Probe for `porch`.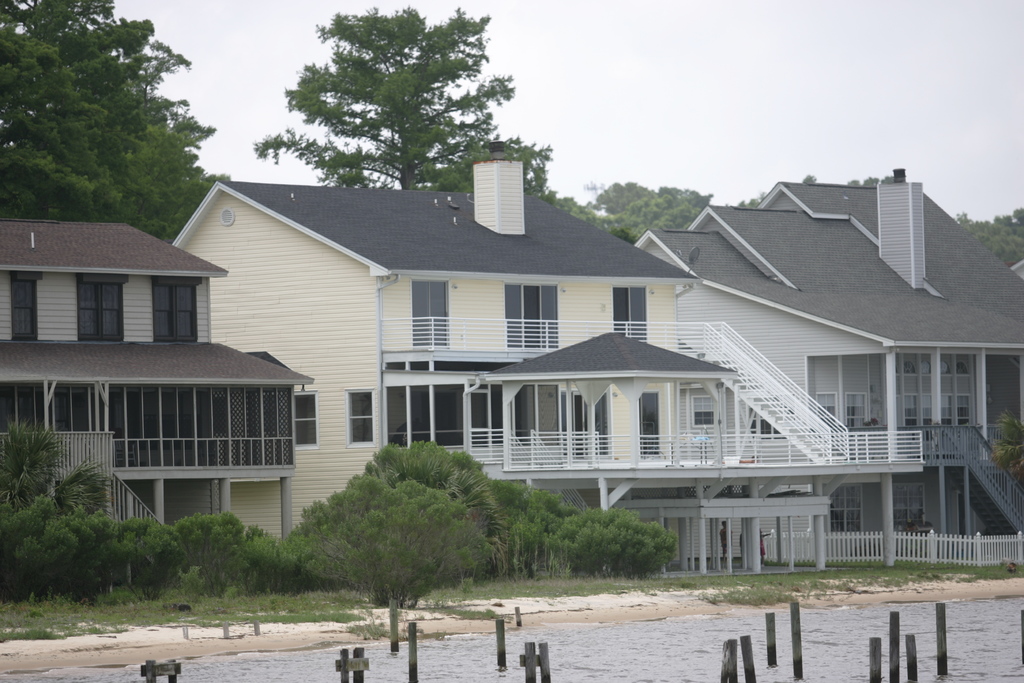
Probe result: bbox(735, 518, 1023, 567).
